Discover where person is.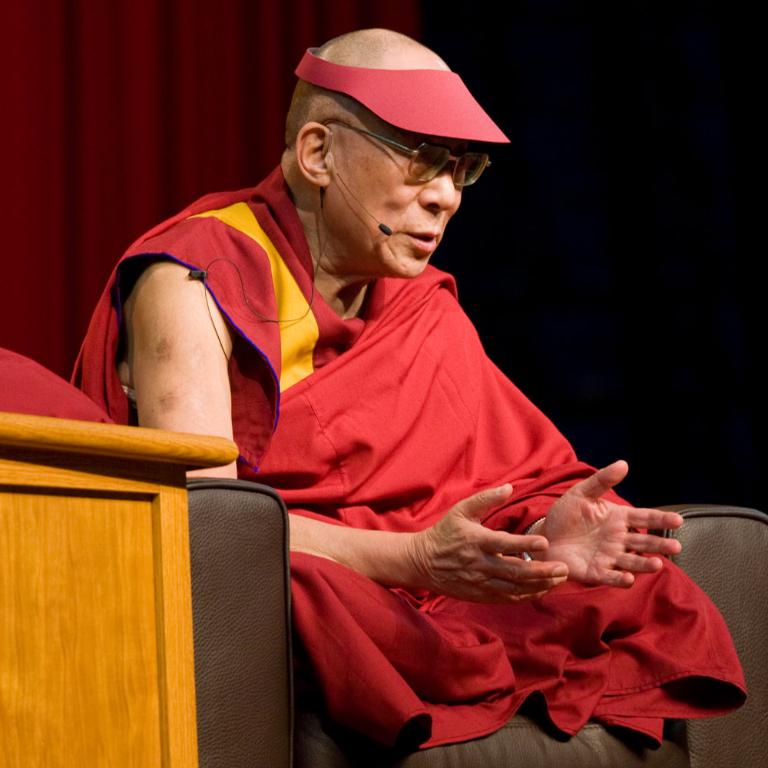
Discovered at crop(131, 30, 670, 713).
